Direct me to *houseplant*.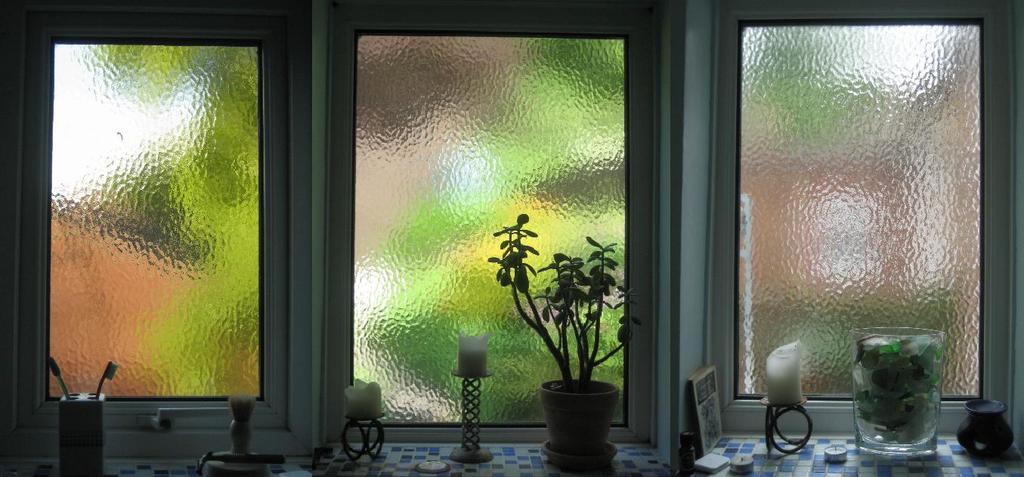
Direction: [482,208,645,475].
